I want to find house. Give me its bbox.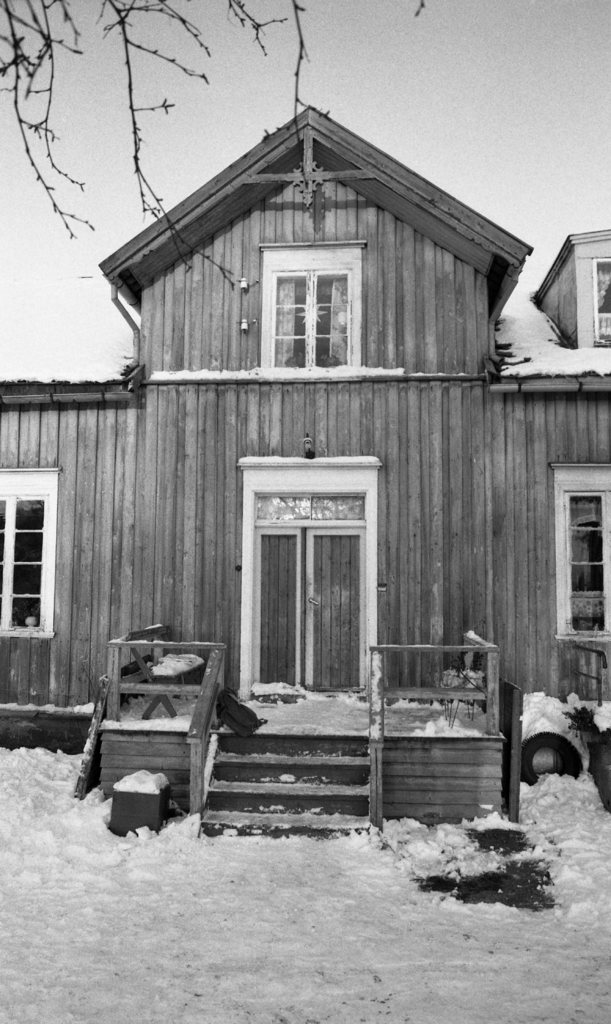
(96, 95, 543, 770).
